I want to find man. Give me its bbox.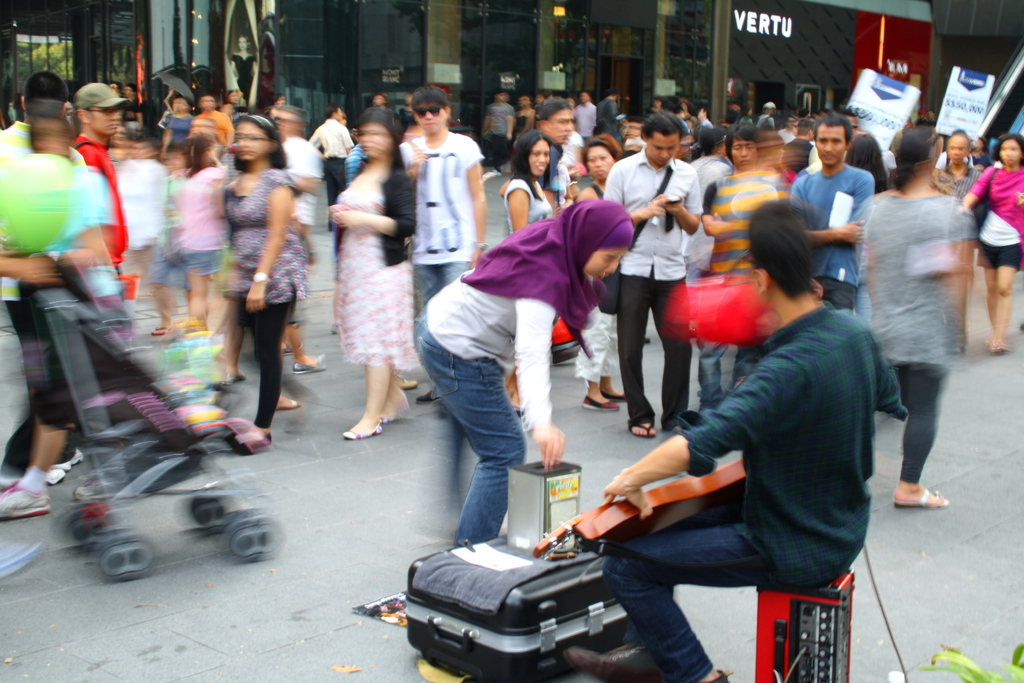
(789,113,874,313).
